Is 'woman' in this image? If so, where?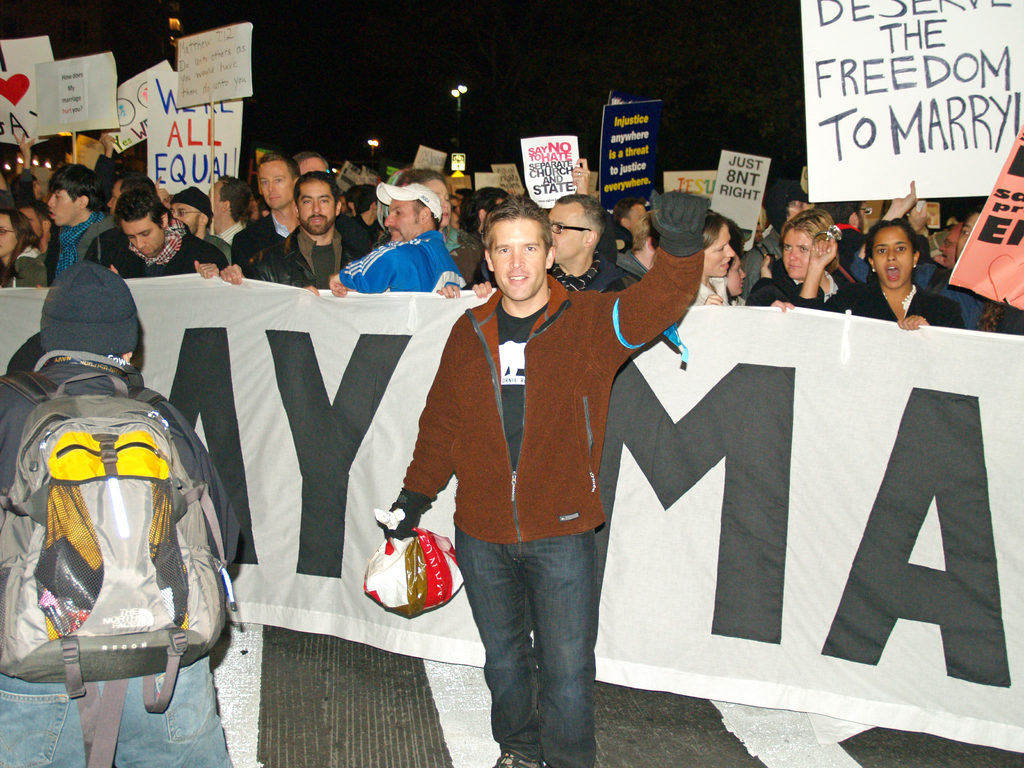
Yes, at <bbox>758, 205, 877, 322</bbox>.
